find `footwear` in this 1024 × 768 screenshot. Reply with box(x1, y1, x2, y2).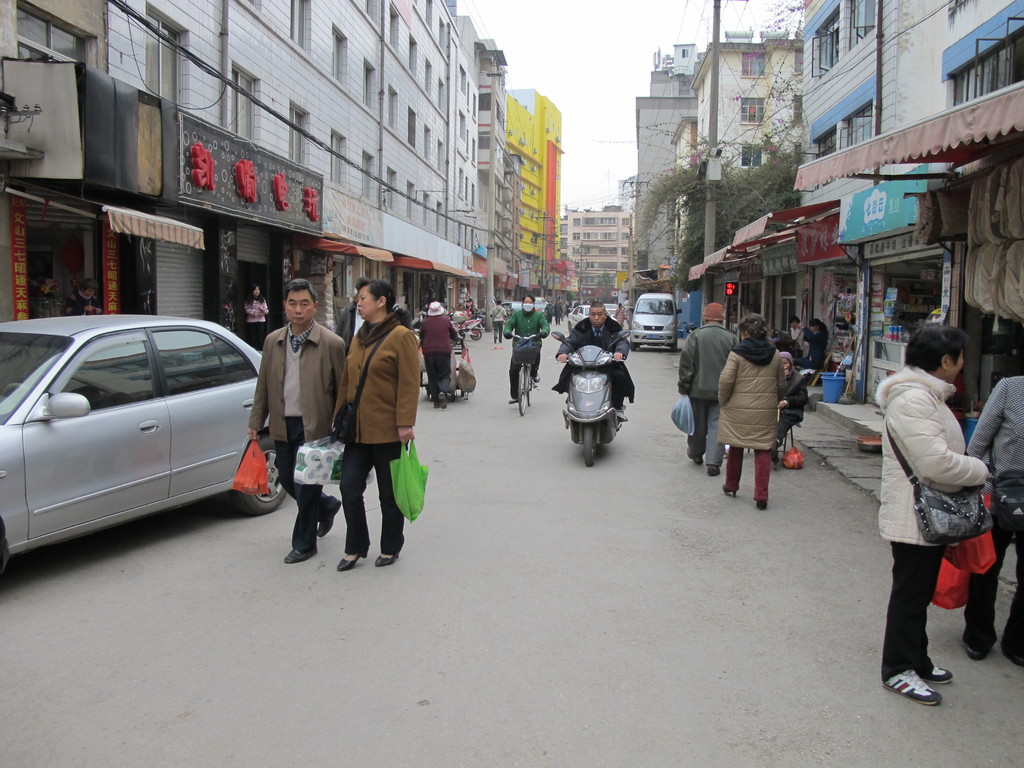
box(438, 395, 449, 409).
